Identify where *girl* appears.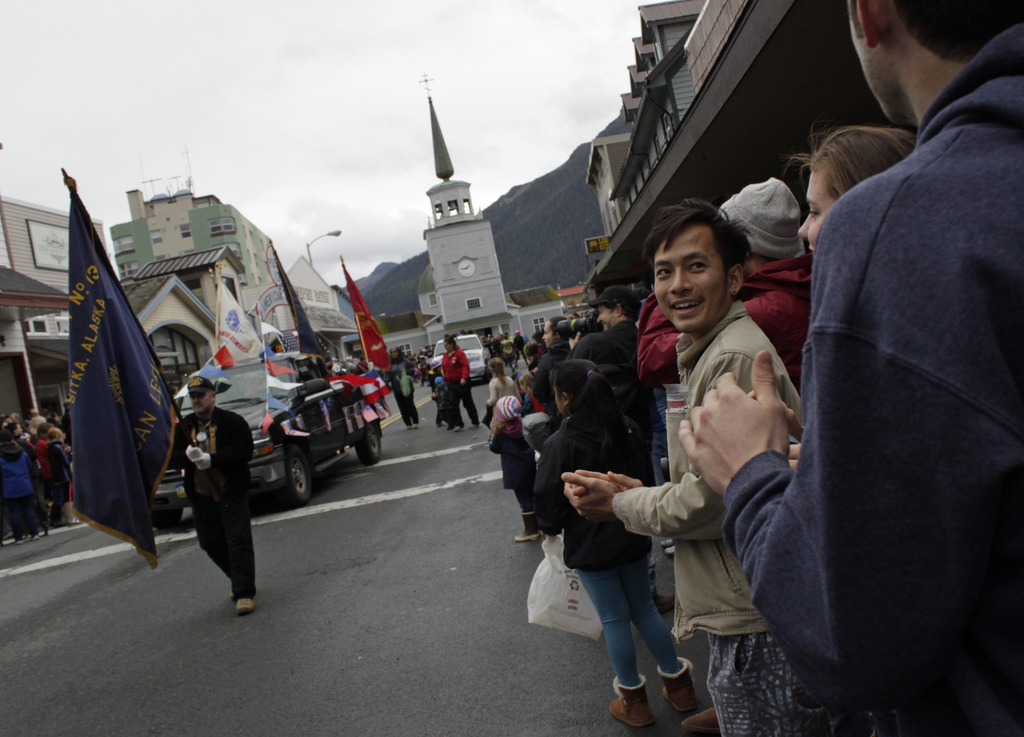
Appears at detection(42, 429, 71, 526).
